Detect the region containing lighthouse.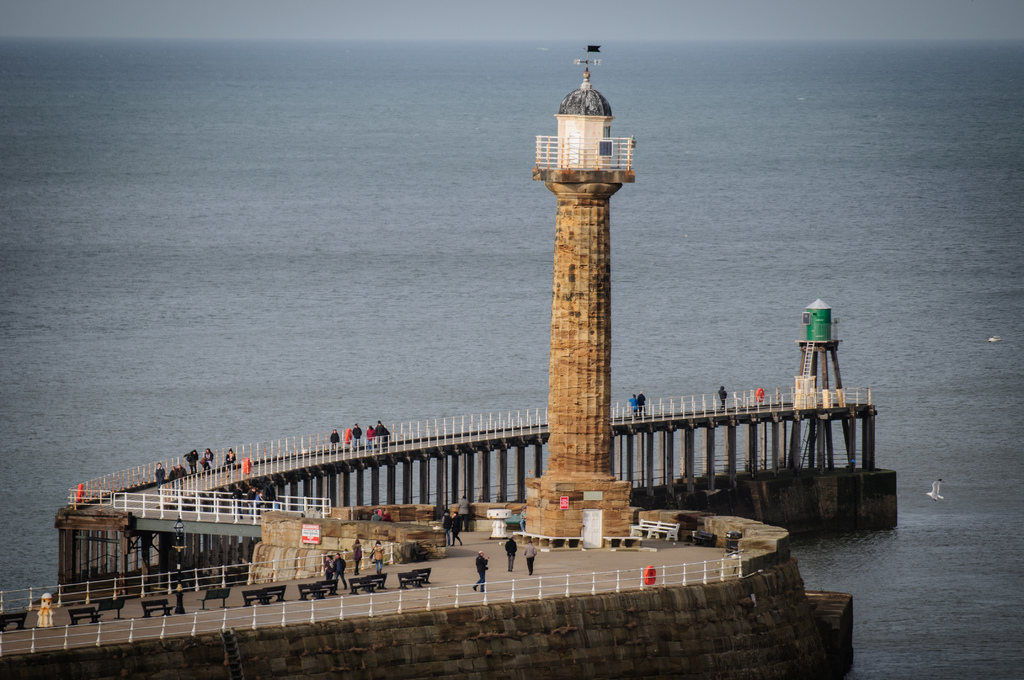
select_region(523, 42, 628, 535).
